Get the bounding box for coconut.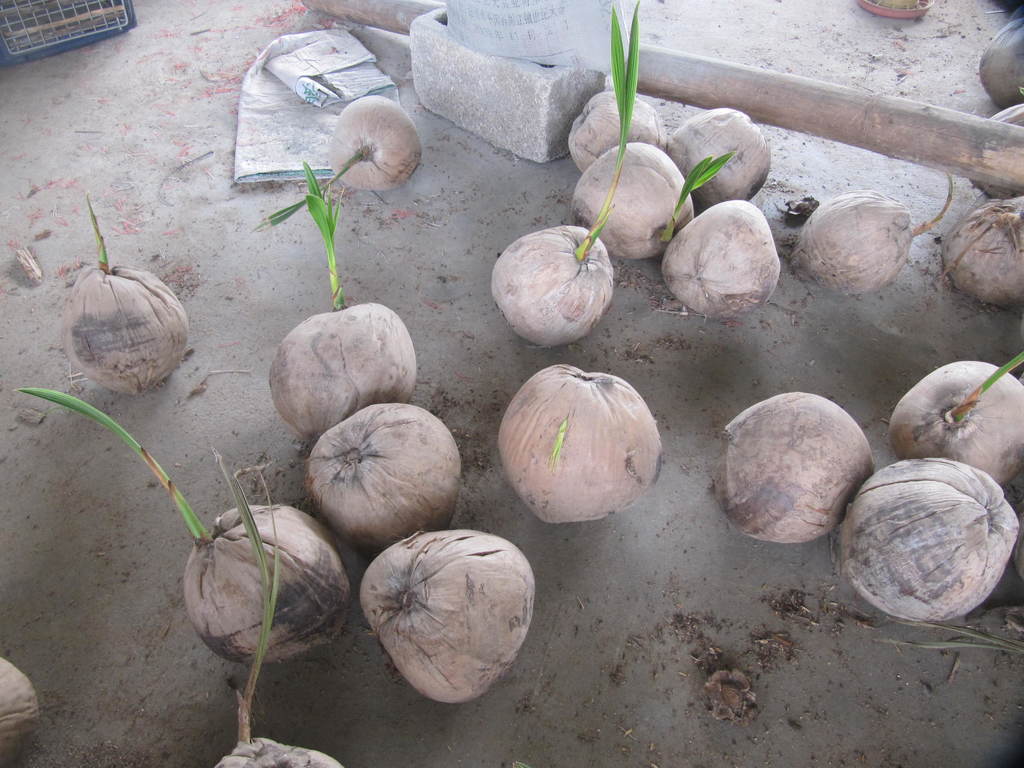
(left=487, top=0, right=637, bottom=352).
